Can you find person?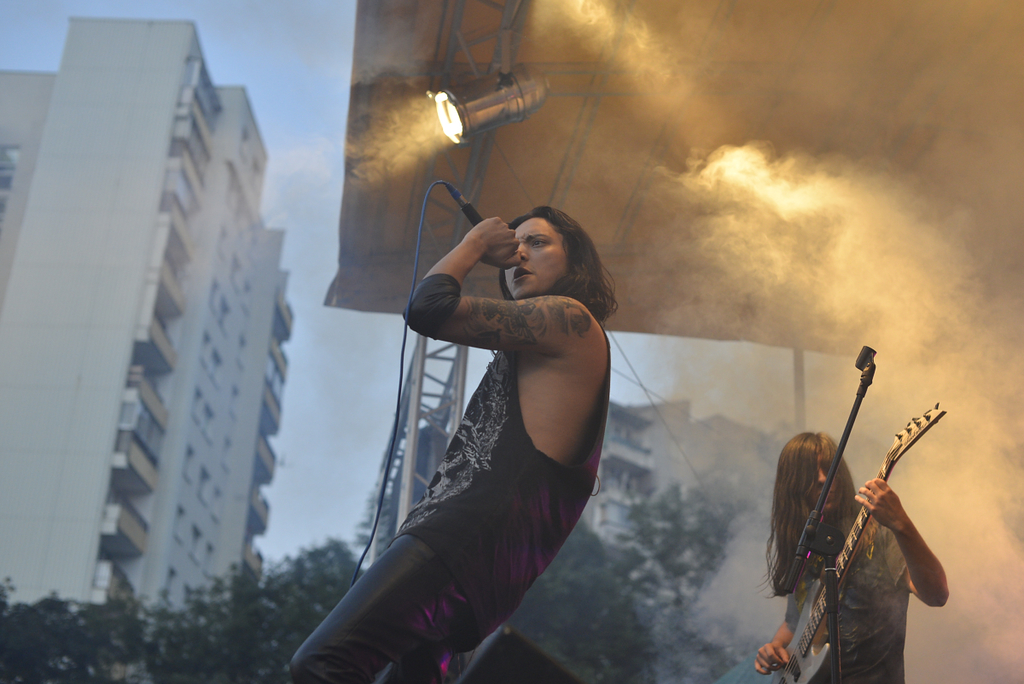
Yes, bounding box: region(304, 162, 610, 667).
